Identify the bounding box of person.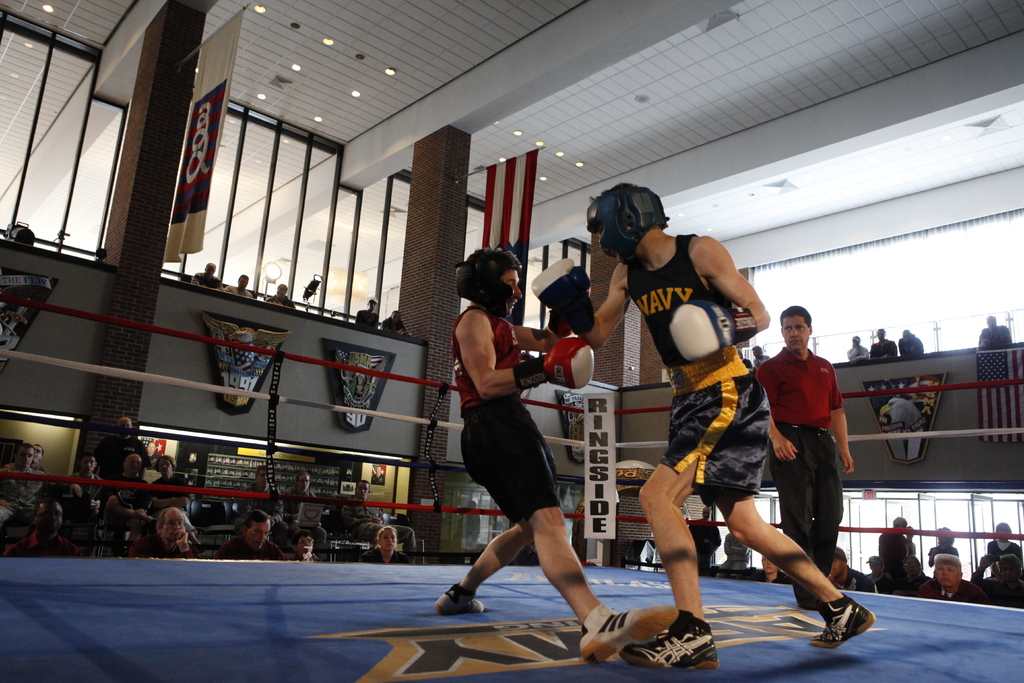
930, 519, 967, 564.
